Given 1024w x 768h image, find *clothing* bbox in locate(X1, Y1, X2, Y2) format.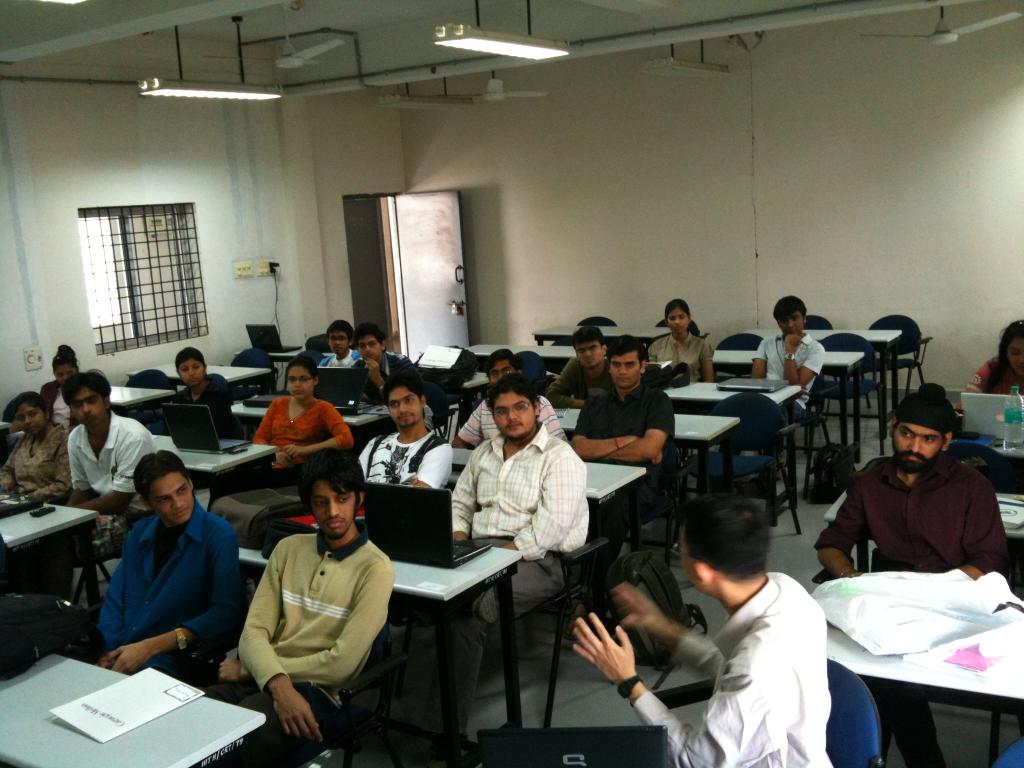
locate(451, 428, 588, 743).
